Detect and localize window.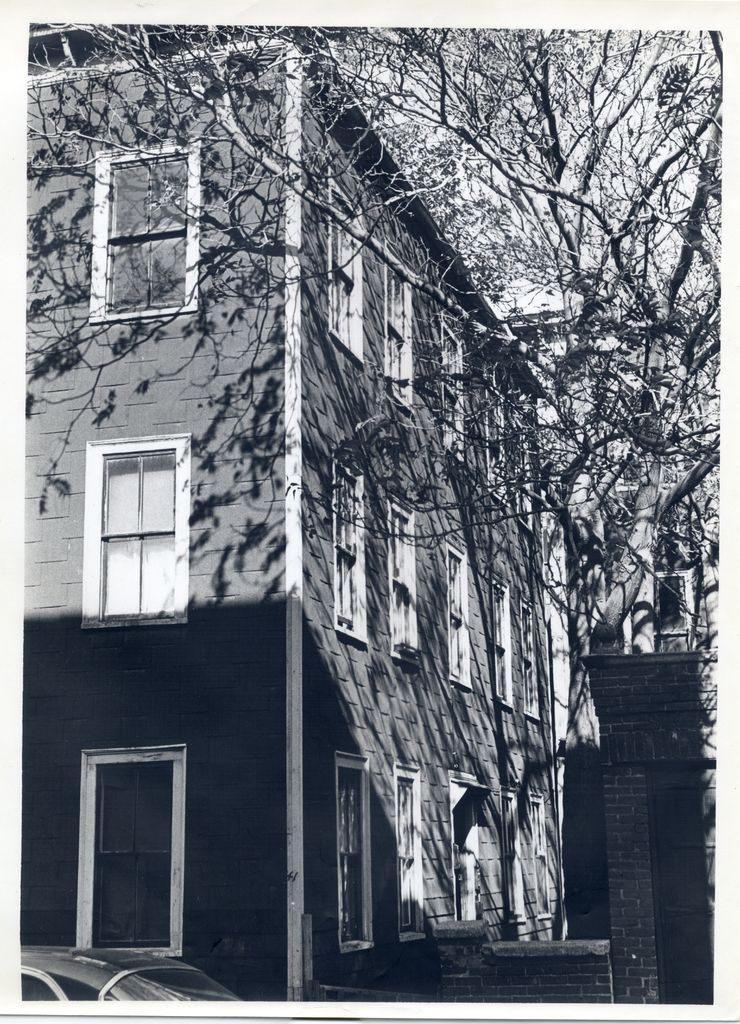
Localized at x1=443, y1=540, x2=473, y2=688.
